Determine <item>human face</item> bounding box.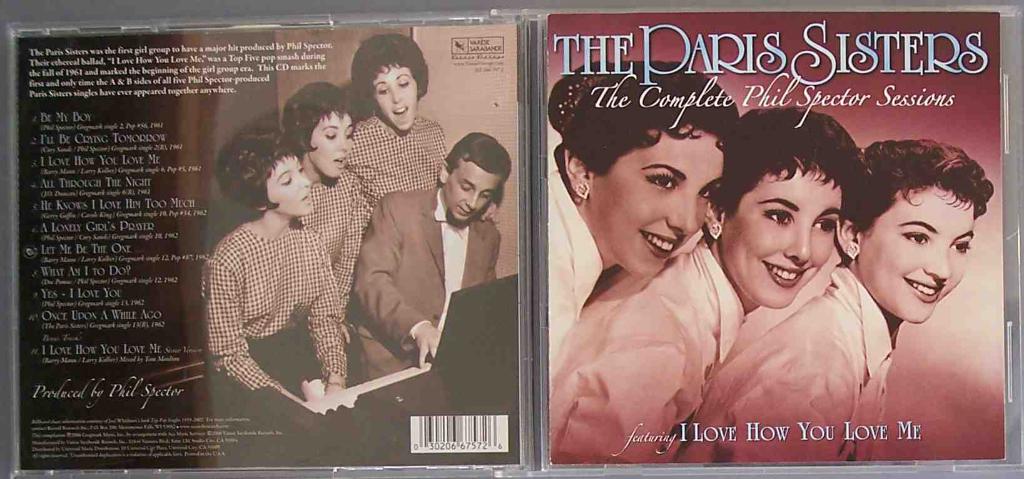
Determined: rect(720, 172, 845, 308).
